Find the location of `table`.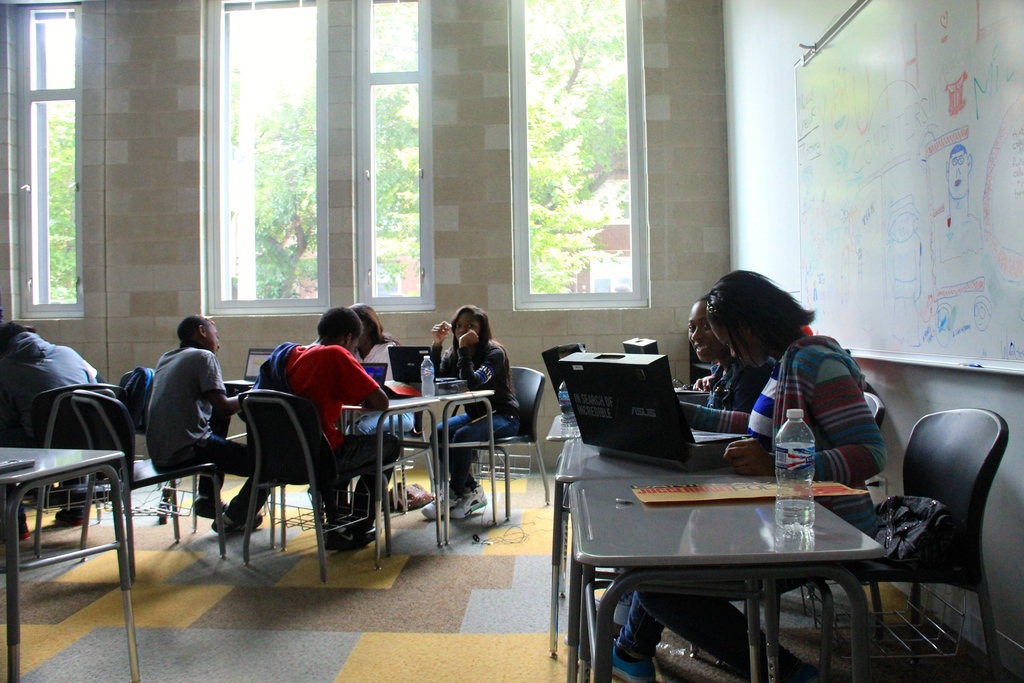
Location: x1=0 y1=447 x2=143 y2=682.
